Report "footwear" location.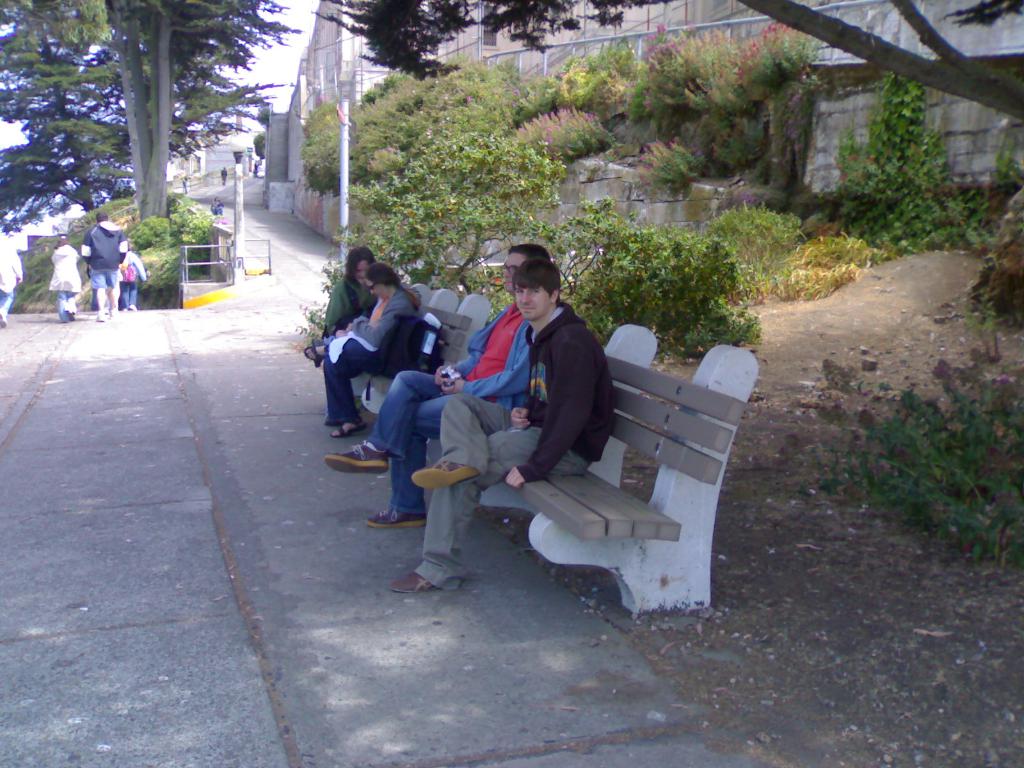
Report: (118, 305, 126, 314).
